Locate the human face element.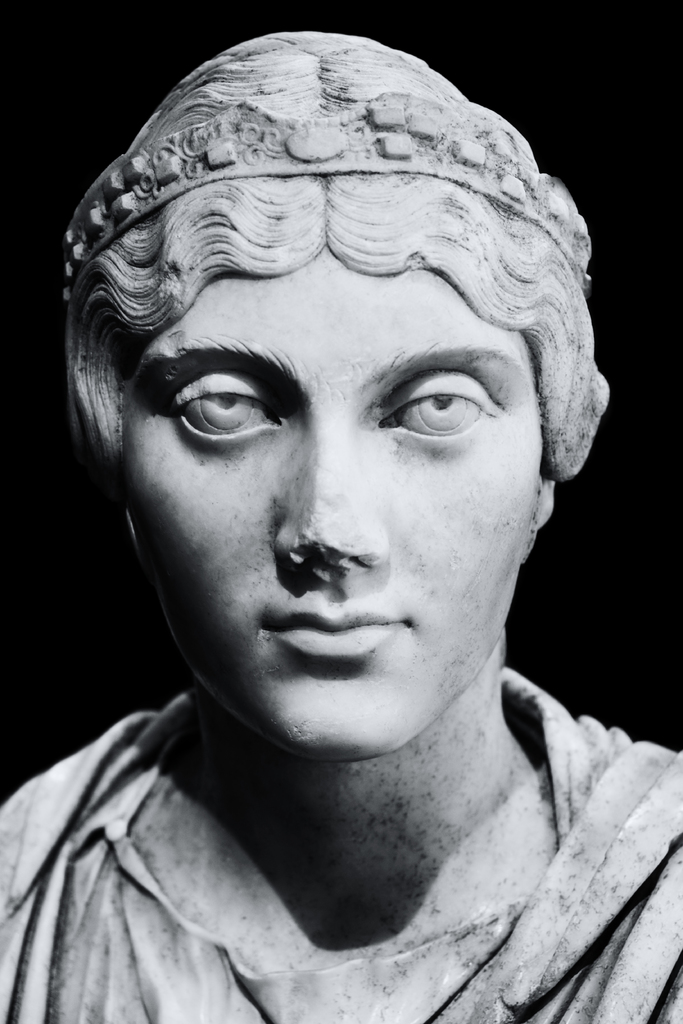
Element bbox: locate(114, 248, 545, 765).
